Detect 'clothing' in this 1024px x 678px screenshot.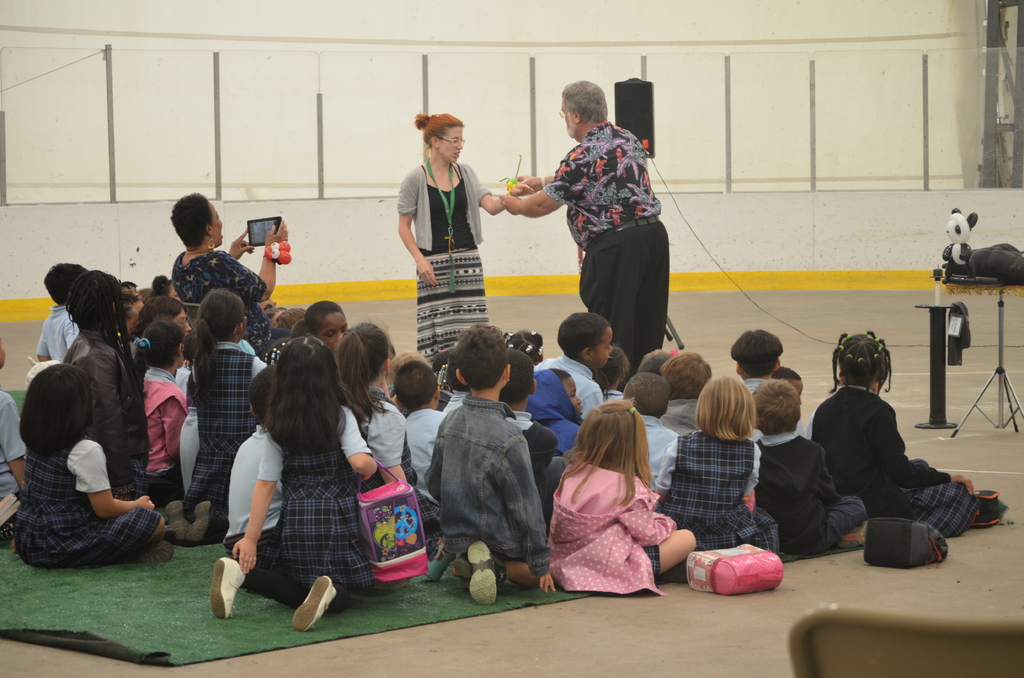
Detection: <region>70, 325, 157, 510</region>.
